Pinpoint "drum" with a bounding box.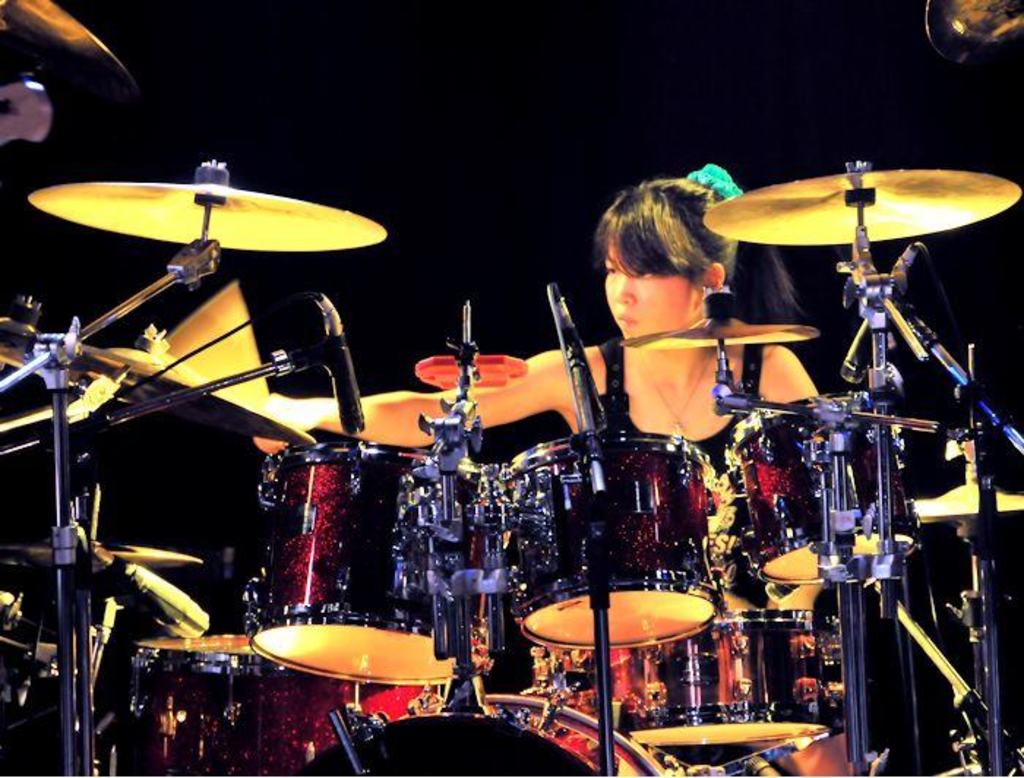
region(532, 608, 846, 766).
